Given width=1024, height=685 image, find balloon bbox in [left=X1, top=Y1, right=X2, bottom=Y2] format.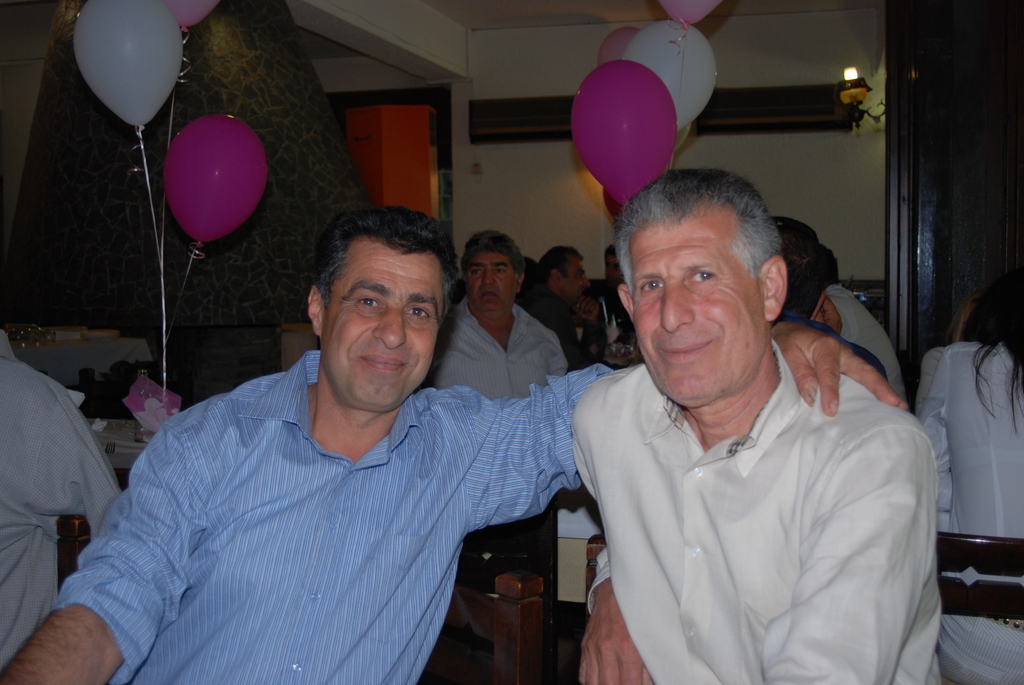
[left=658, top=0, right=721, bottom=28].
